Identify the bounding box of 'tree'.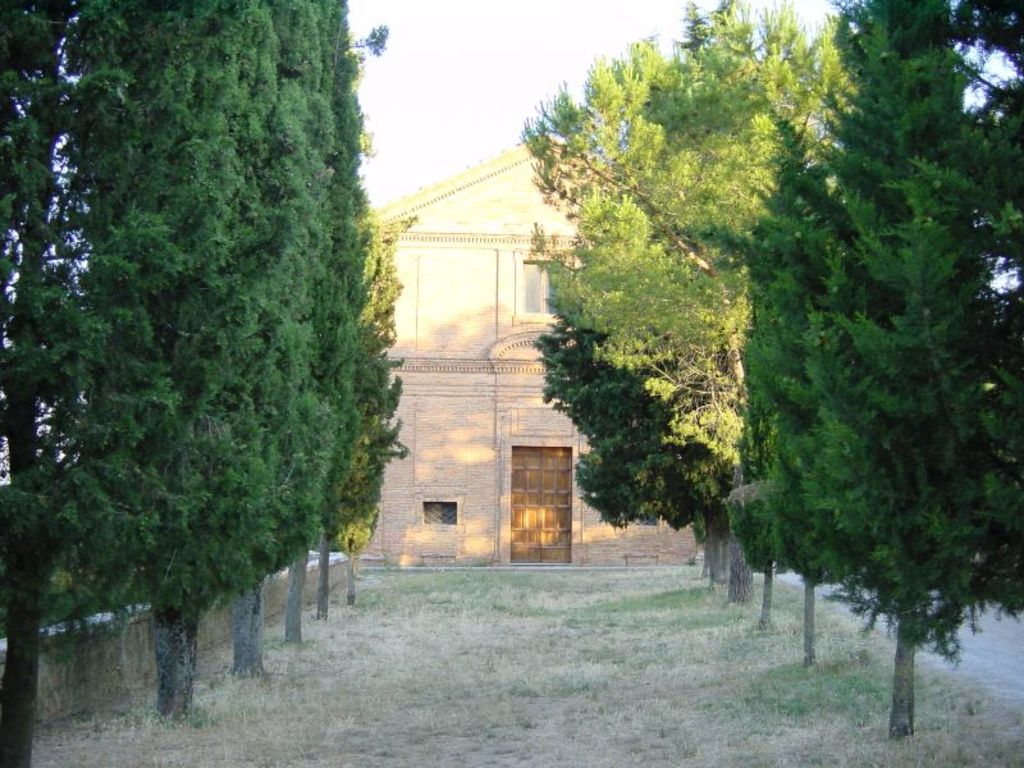
(x1=759, y1=0, x2=836, y2=165).
